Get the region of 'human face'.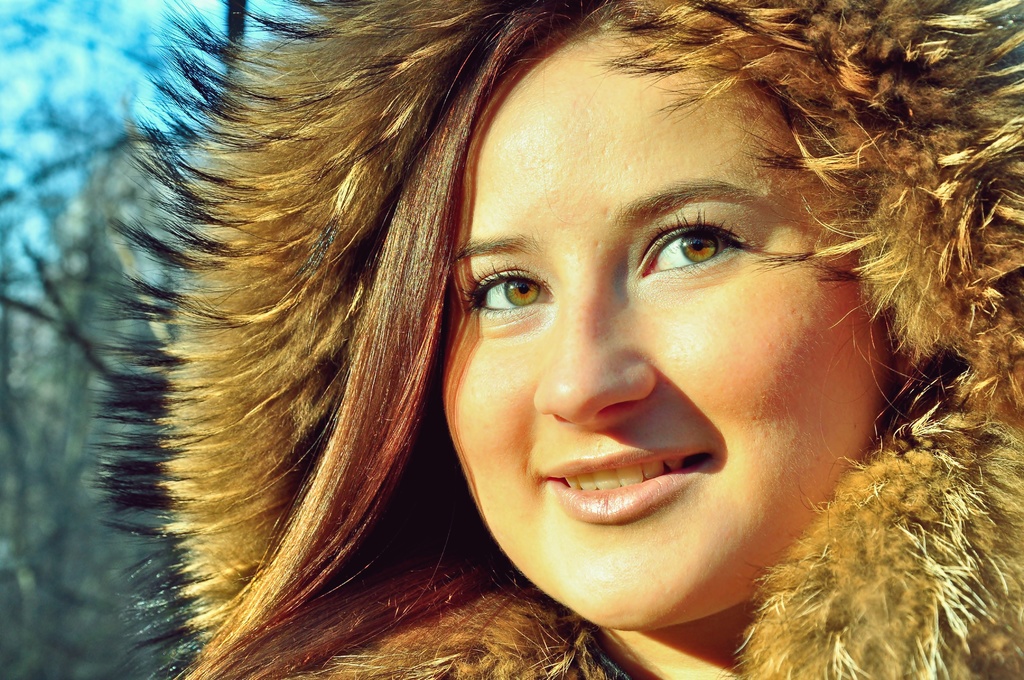
box(434, 42, 872, 640).
